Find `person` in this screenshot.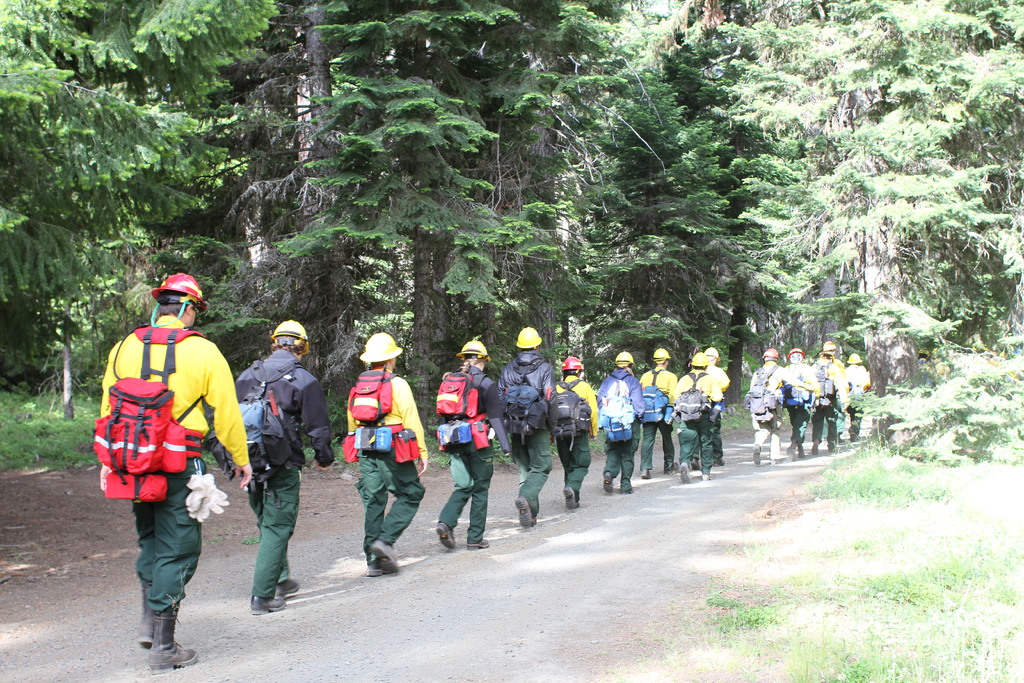
The bounding box for `person` is [left=231, top=318, right=342, bottom=620].
